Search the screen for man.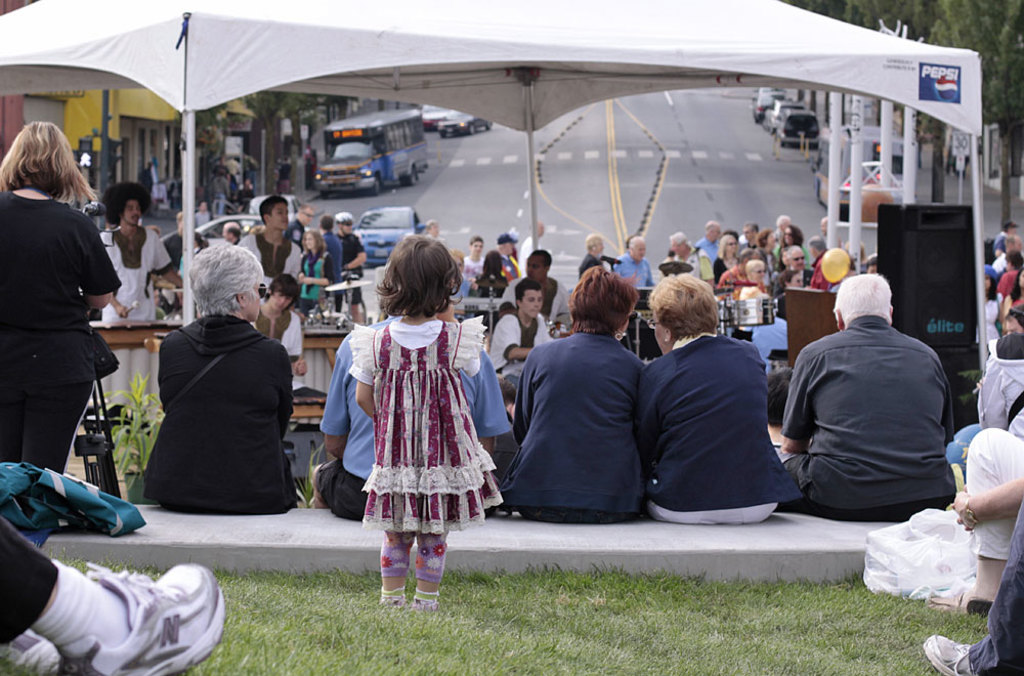
Found at box(777, 246, 811, 296).
